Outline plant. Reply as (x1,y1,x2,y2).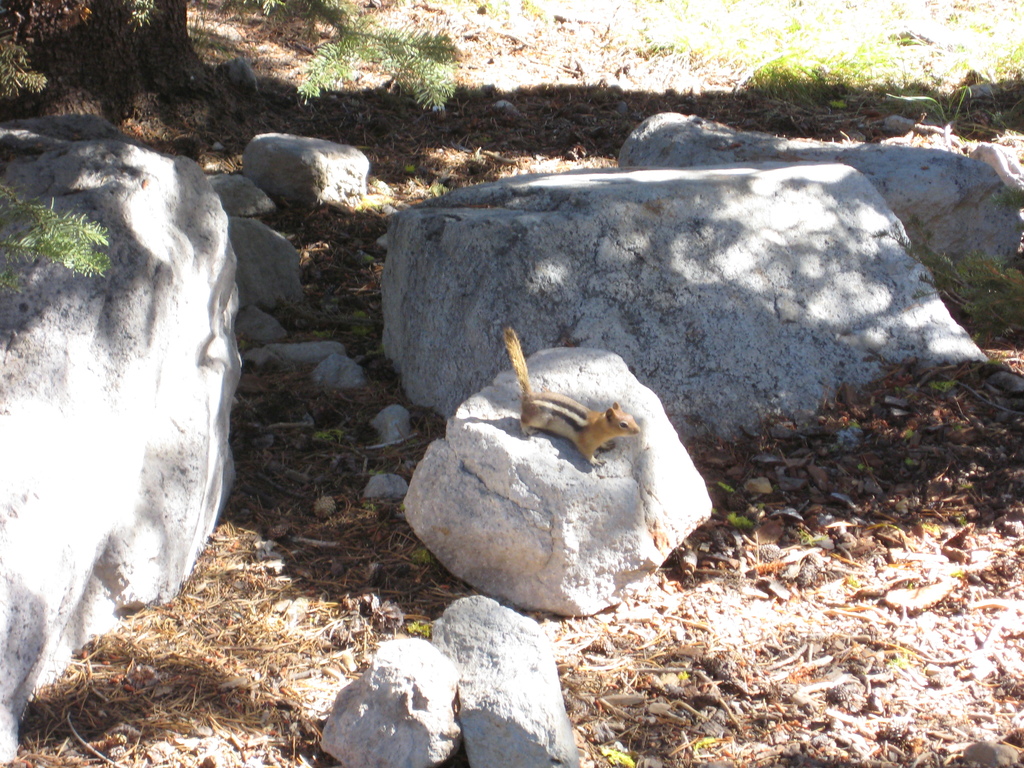
(728,510,755,527).
